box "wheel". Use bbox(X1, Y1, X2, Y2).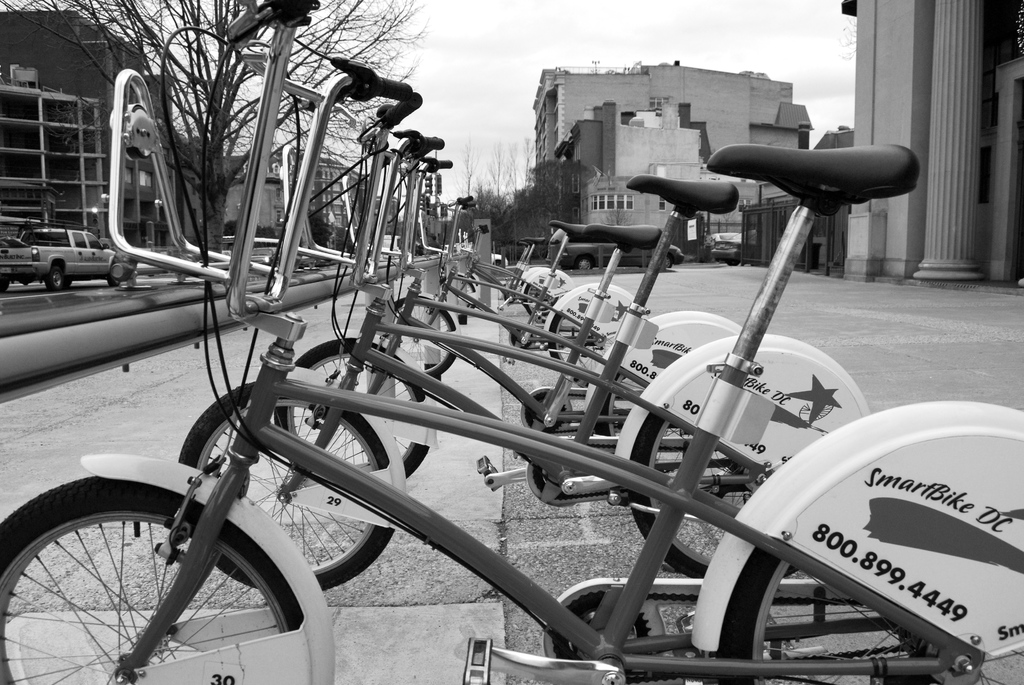
bbox(548, 311, 626, 390).
